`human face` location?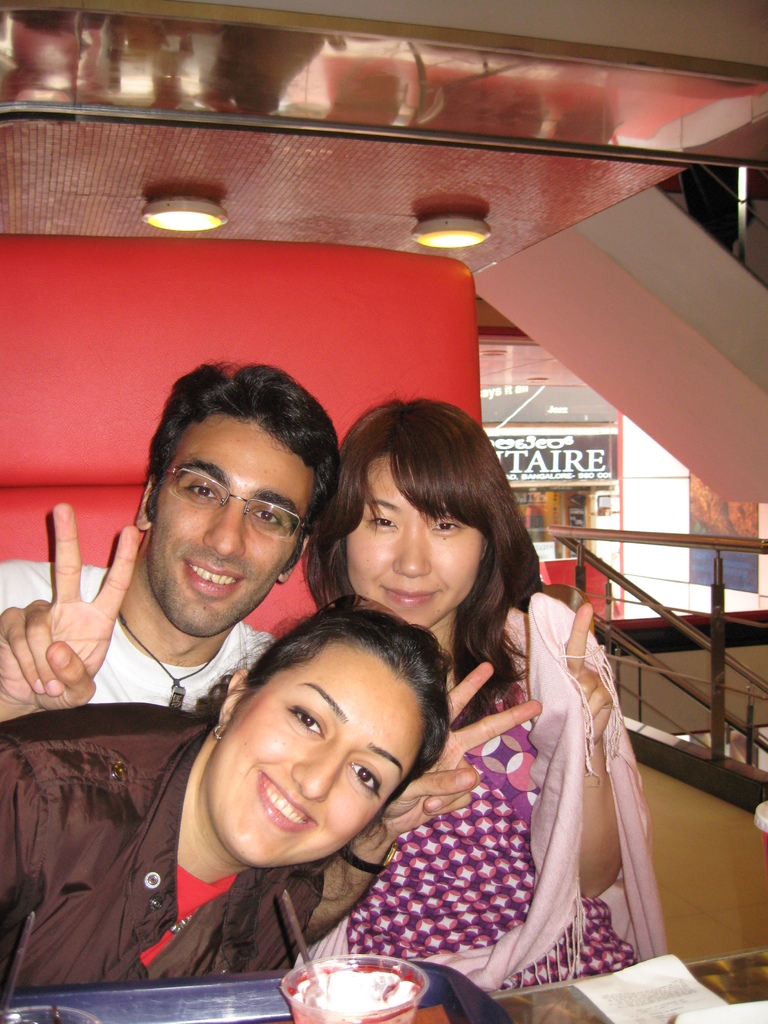
[151,414,310,643]
